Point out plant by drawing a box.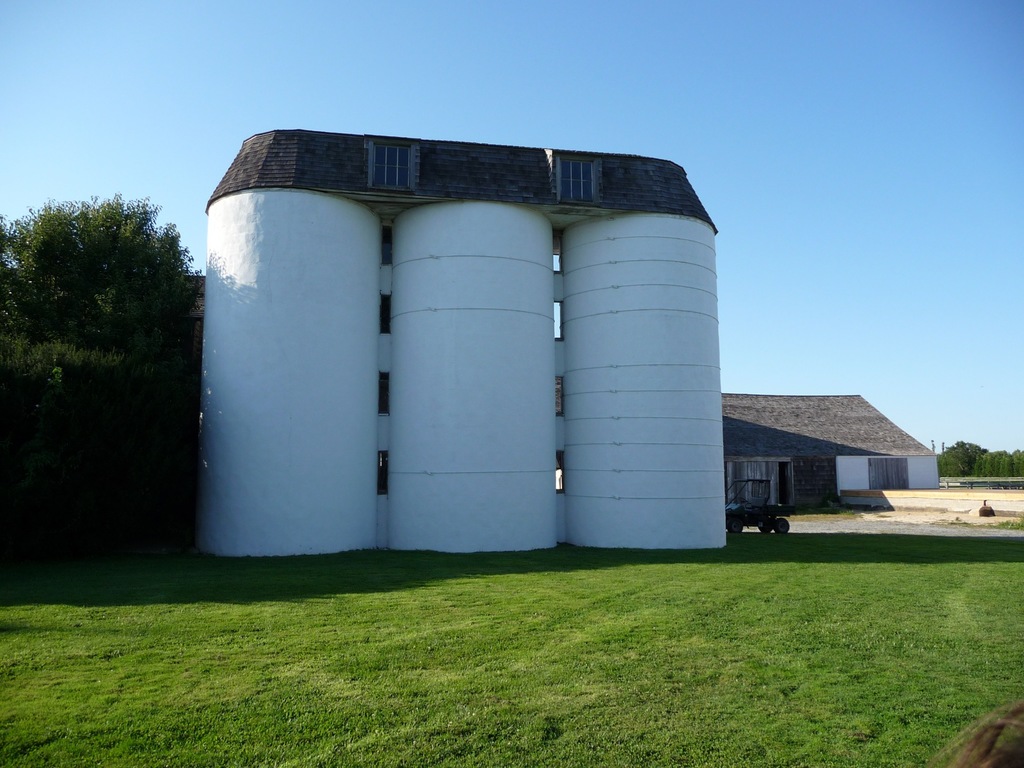
x1=7, y1=531, x2=1023, y2=767.
